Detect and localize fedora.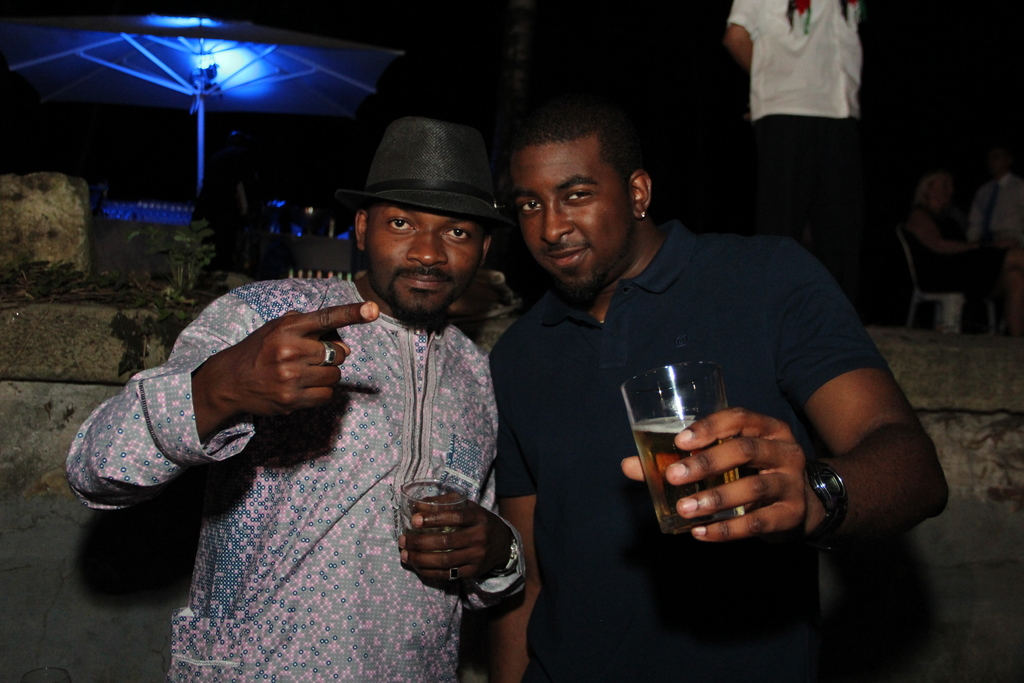
Localized at 334/111/522/229.
